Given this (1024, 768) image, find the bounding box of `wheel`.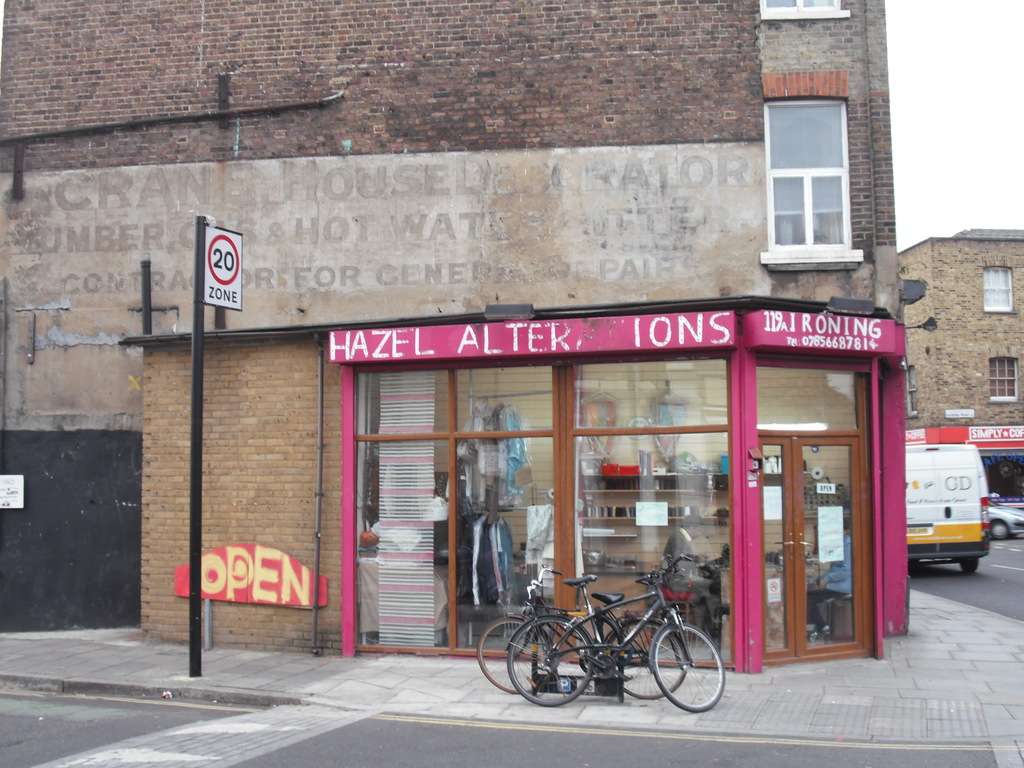
crop(958, 559, 981, 573).
